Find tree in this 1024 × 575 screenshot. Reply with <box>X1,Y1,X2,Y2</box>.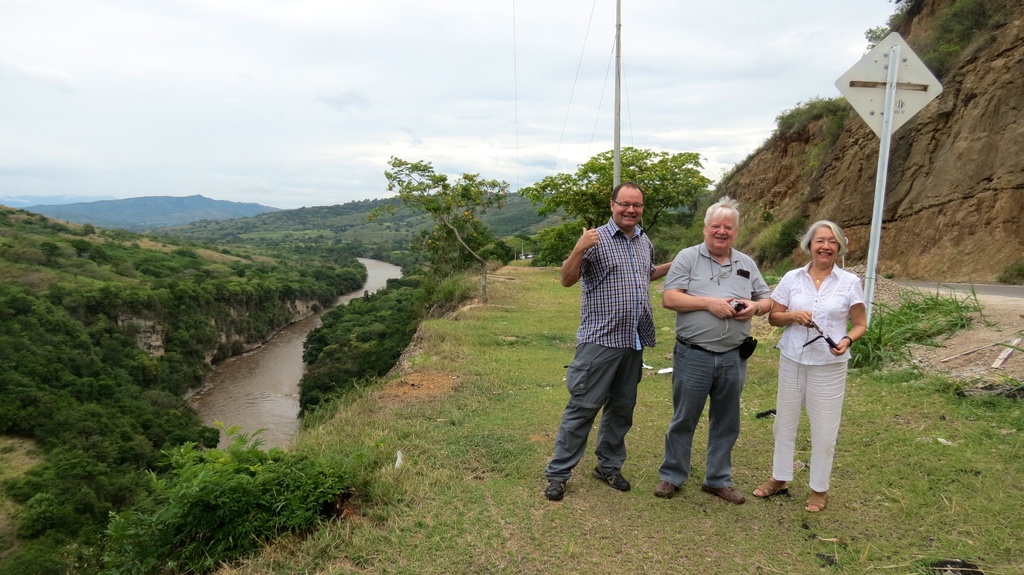
<box>538,216,610,271</box>.
